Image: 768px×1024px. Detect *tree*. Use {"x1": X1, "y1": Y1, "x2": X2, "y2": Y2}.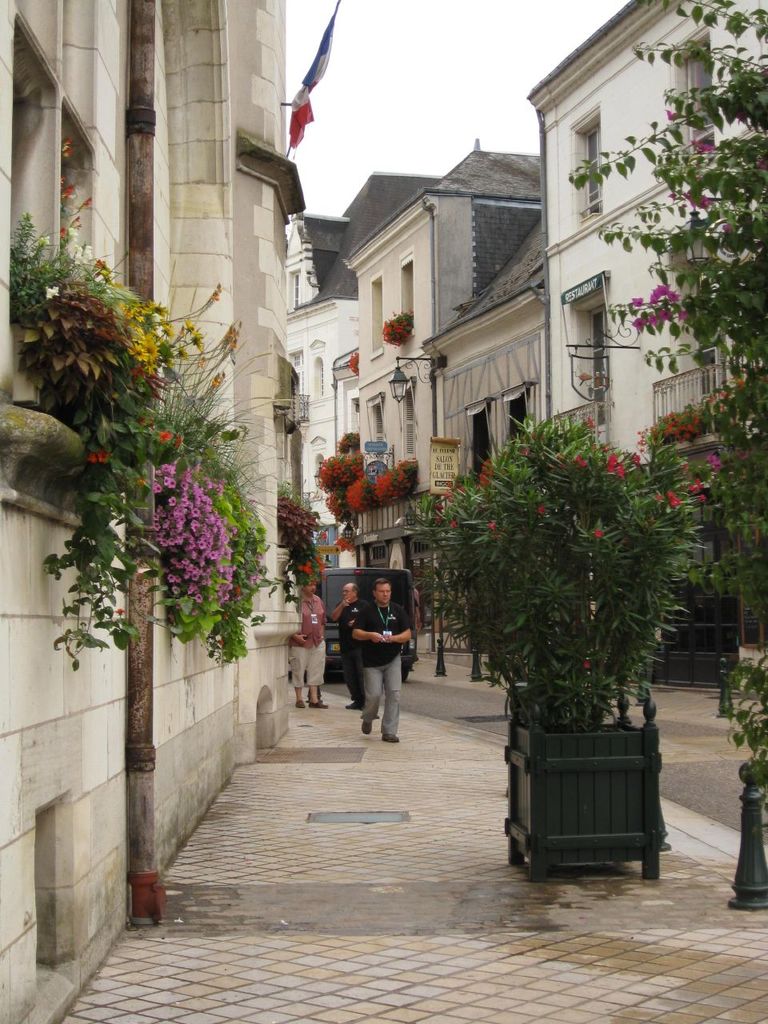
{"x1": 518, "y1": 18, "x2": 767, "y2": 482}.
